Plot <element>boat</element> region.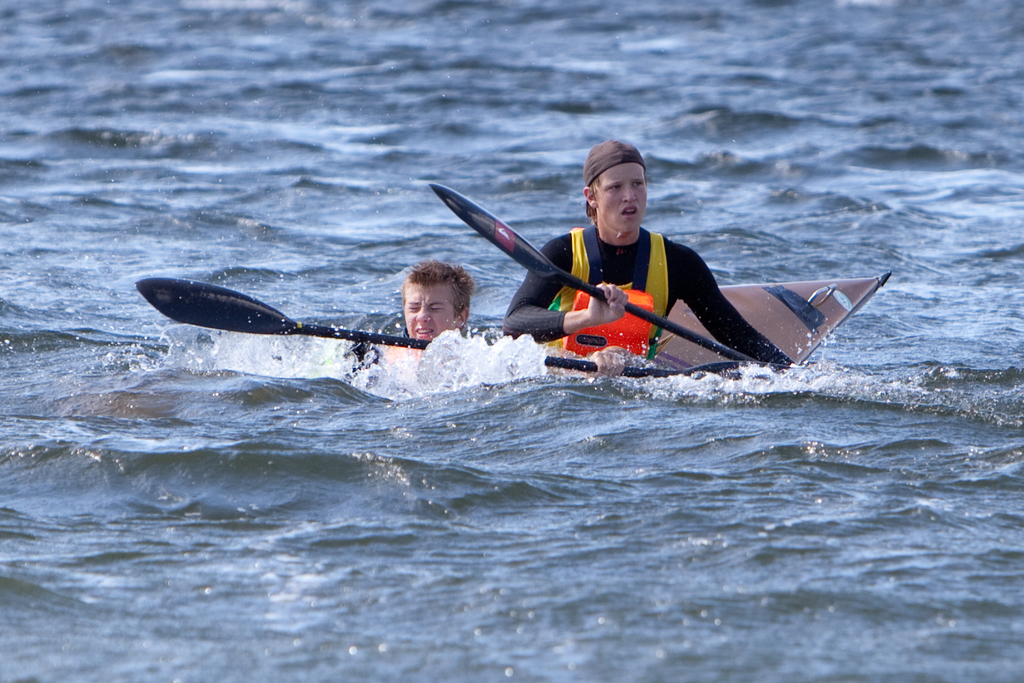
Plotted at left=471, top=251, right=875, bottom=380.
